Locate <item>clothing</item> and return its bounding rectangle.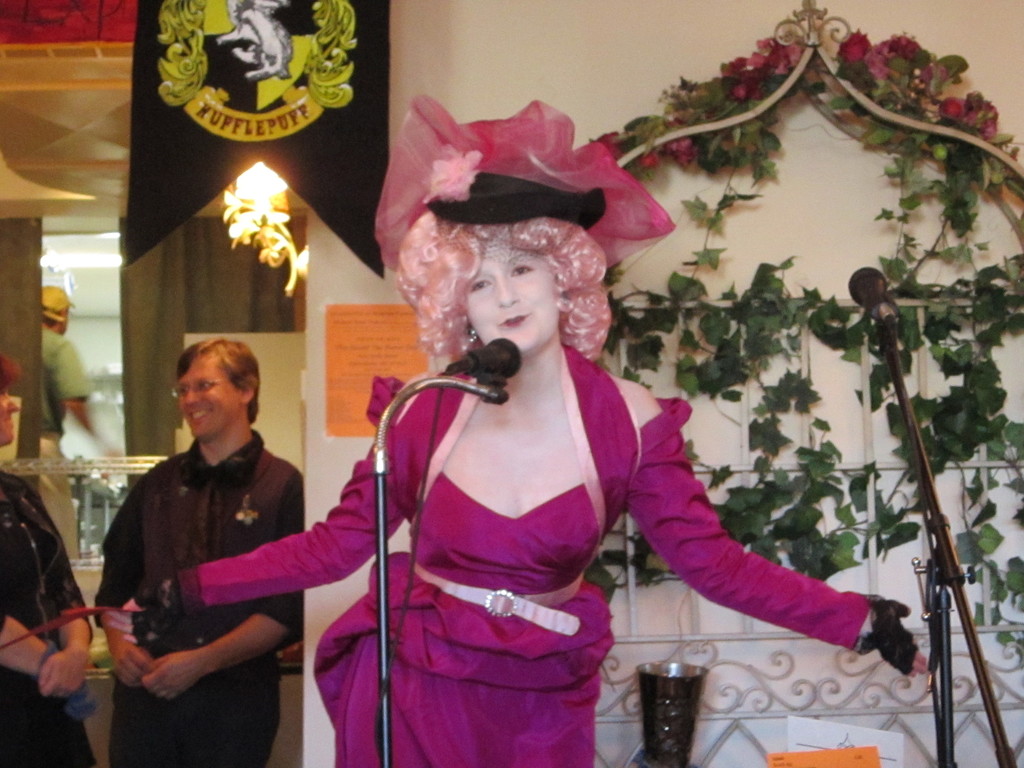
crop(104, 425, 302, 767).
